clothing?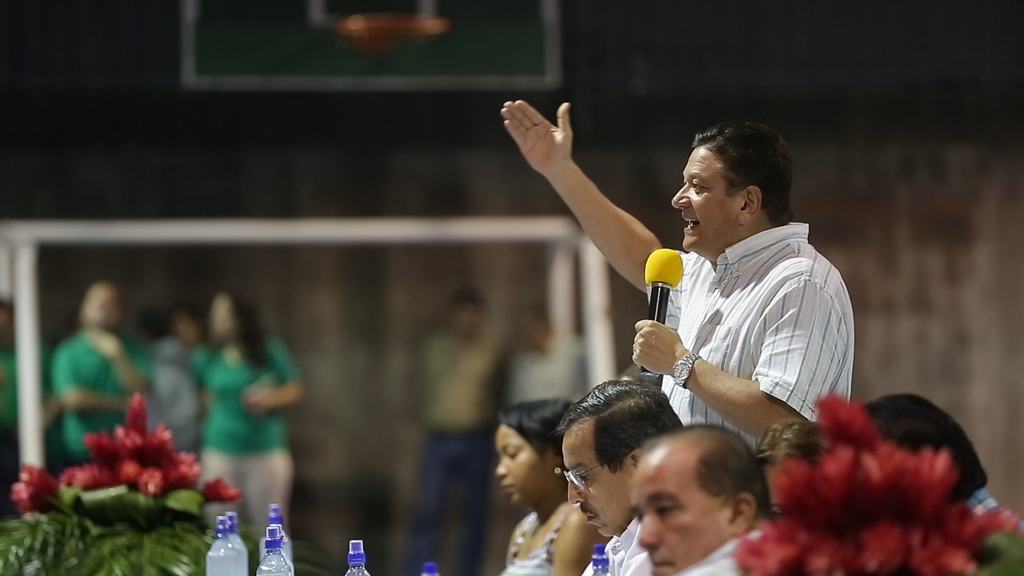
(left=965, top=488, right=1021, bottom=520)
